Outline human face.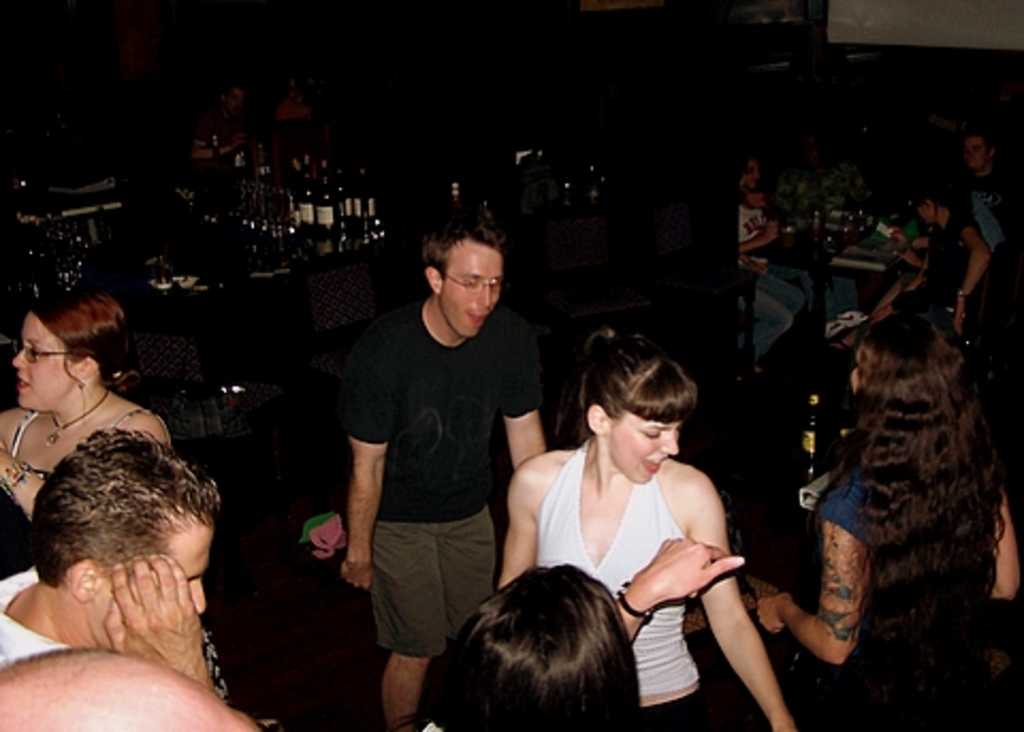
Outline: BBox(160, 519, 213, 619).
